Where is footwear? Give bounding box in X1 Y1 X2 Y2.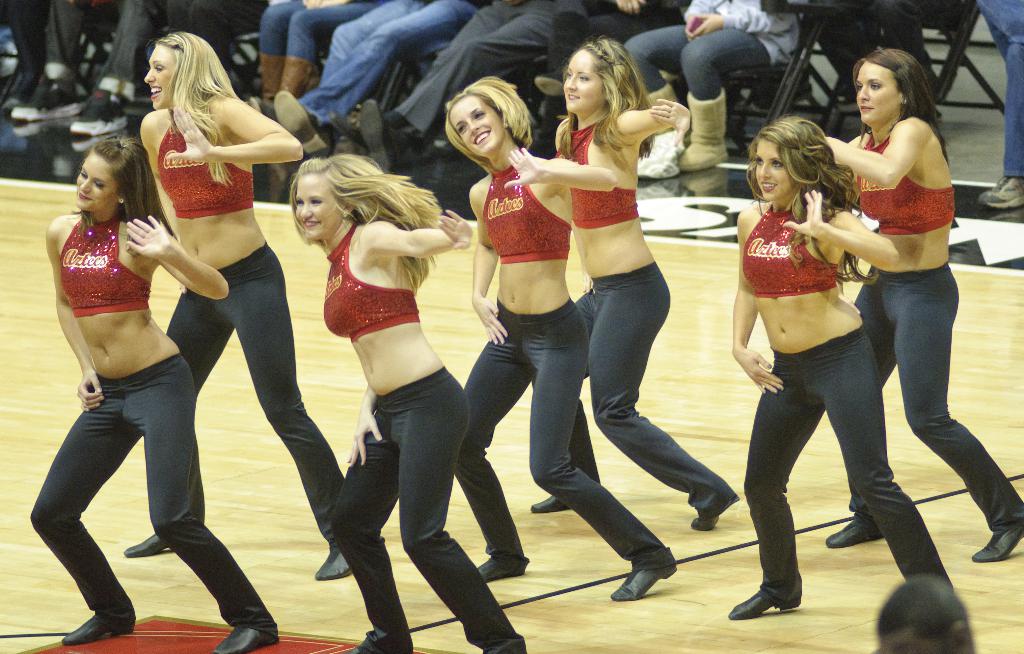
976 528 1023 562.
